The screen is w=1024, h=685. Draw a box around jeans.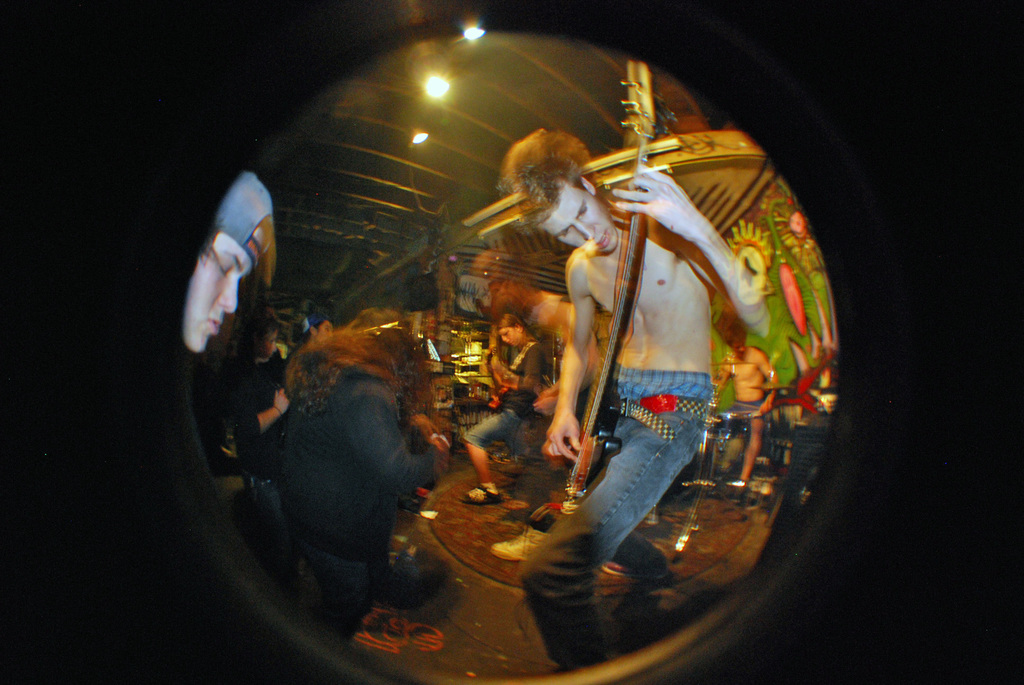
region(559, 396, 730, 572).
